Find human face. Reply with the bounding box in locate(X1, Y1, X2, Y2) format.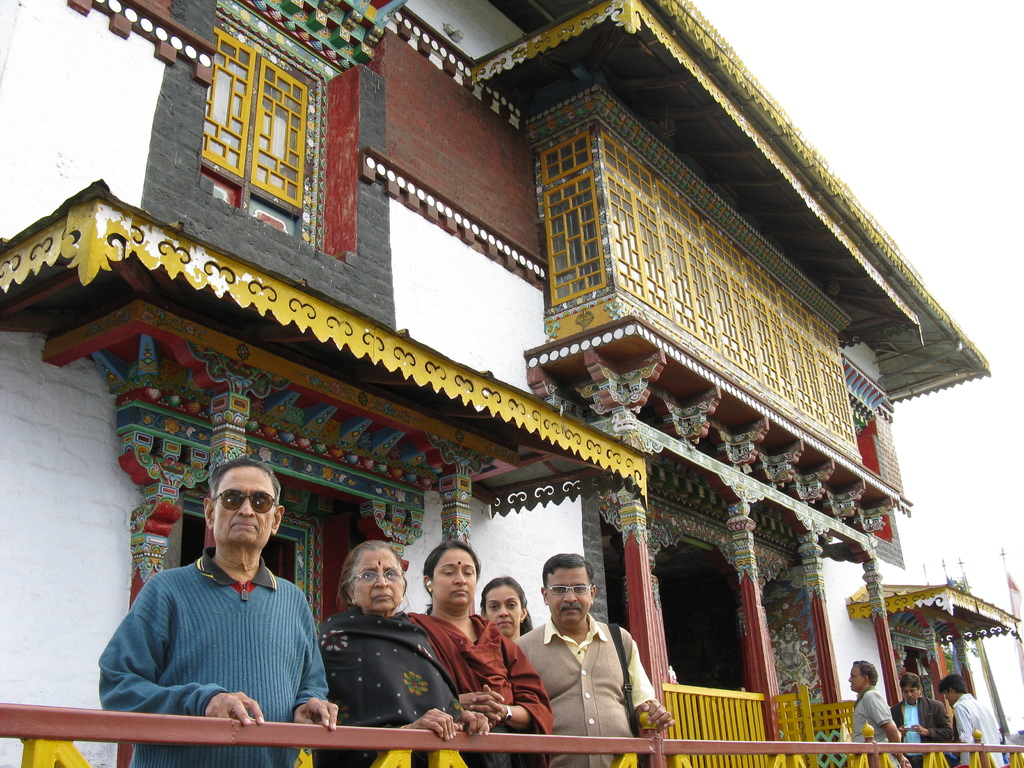
locate(486, 588, 522, 633).
